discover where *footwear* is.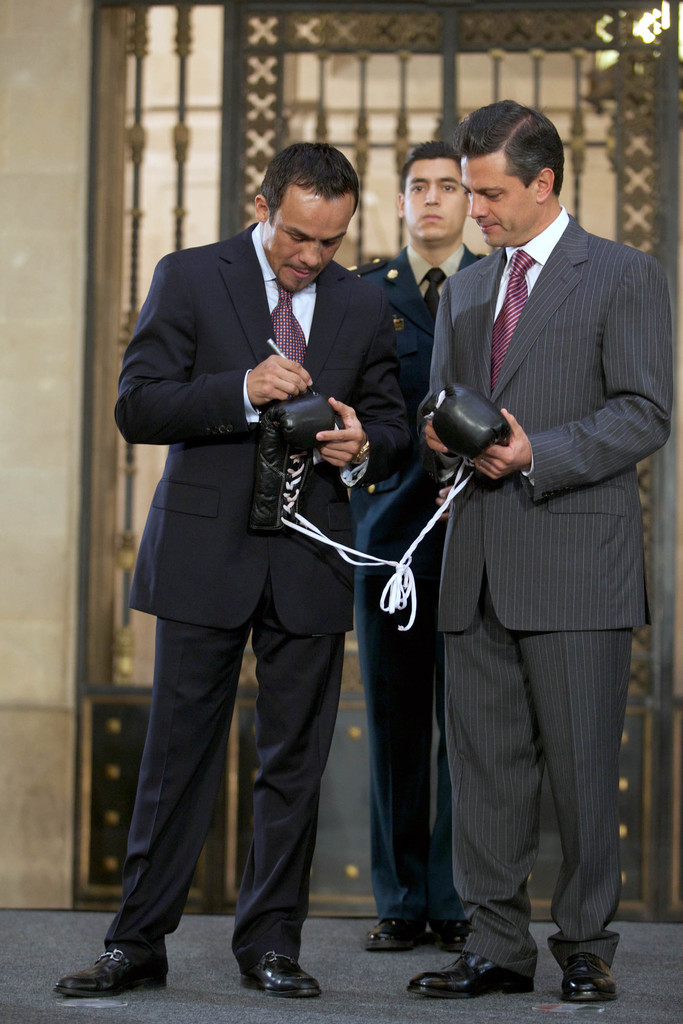
Discovered at [409,950,534,991].
